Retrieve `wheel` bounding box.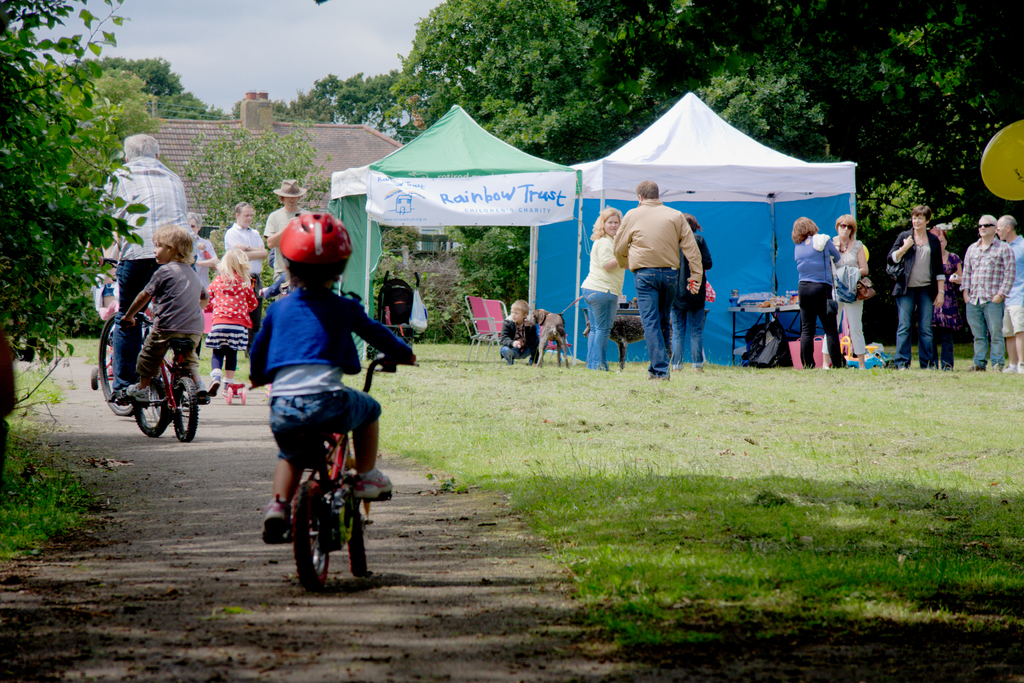
Bounding box: 338,481,379,583.
